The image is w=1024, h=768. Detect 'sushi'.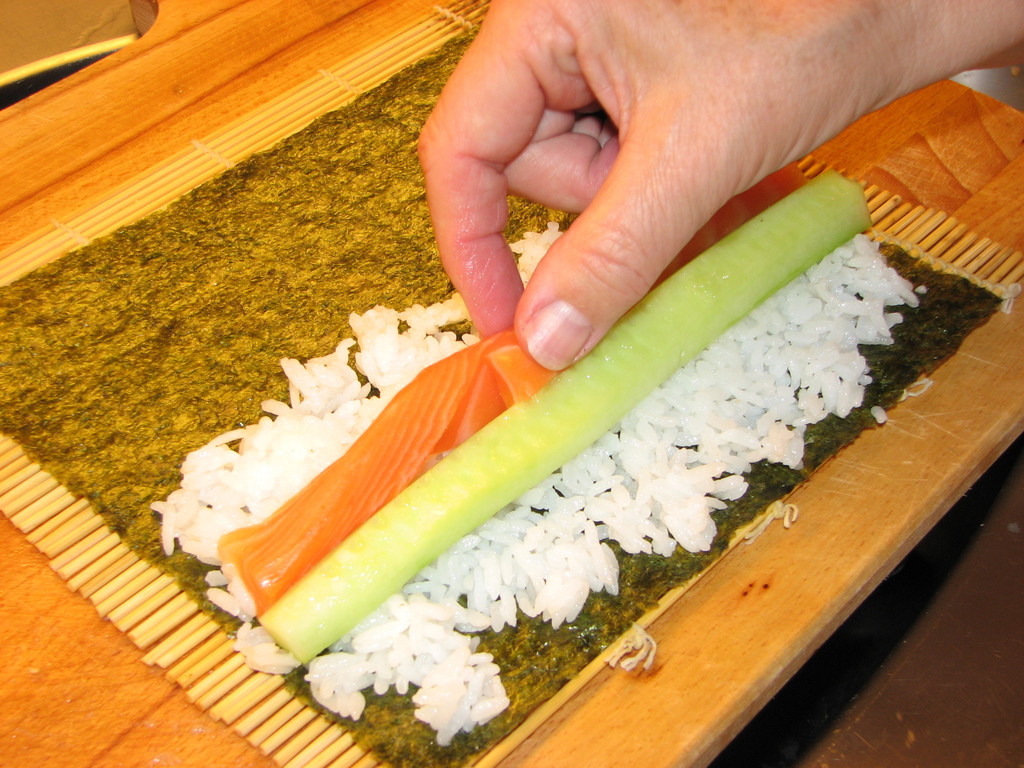
Detection: select_region(154, 201, 945, 717).
